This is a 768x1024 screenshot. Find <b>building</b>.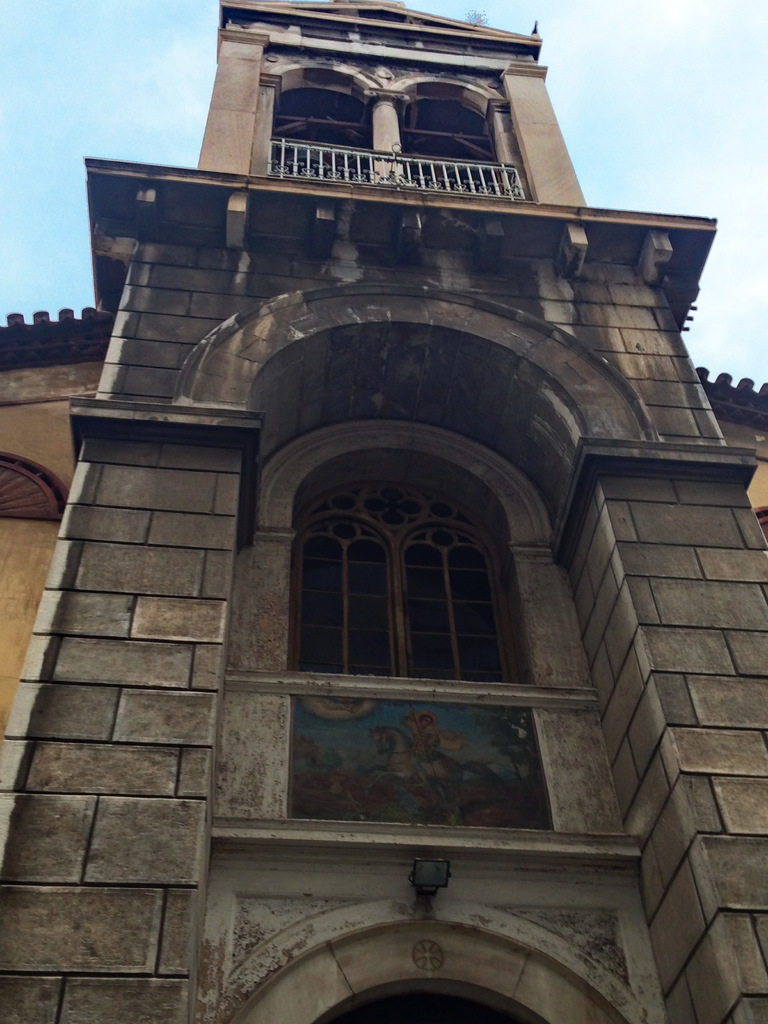
Bounding box: bbox=(0, 1, 767, 1023).
